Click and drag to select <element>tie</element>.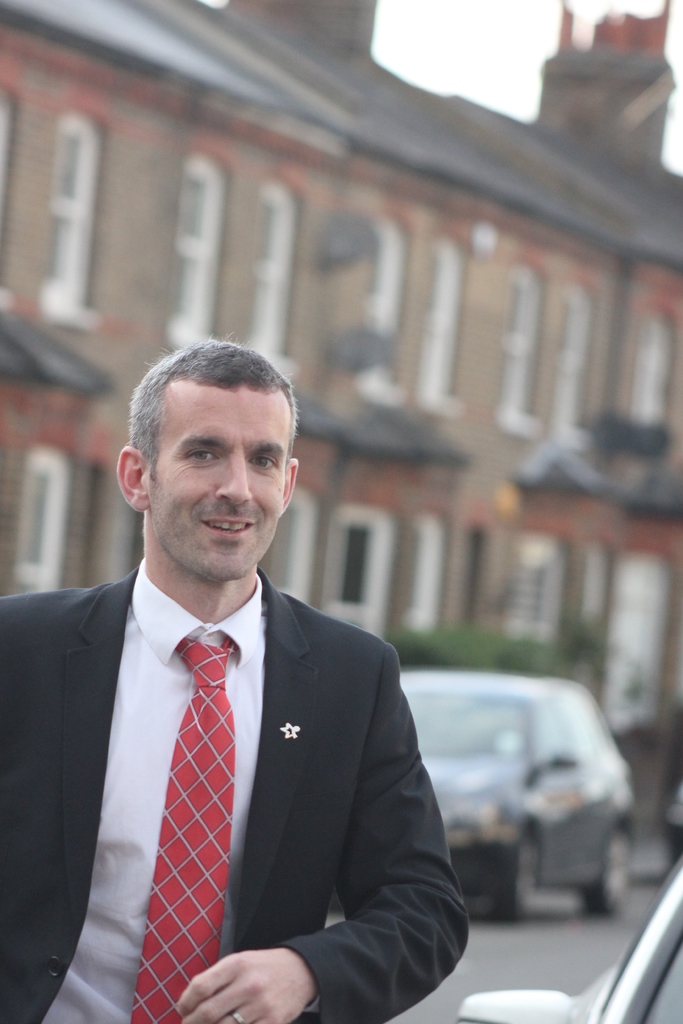
Selection: 124,631,236,1023.
